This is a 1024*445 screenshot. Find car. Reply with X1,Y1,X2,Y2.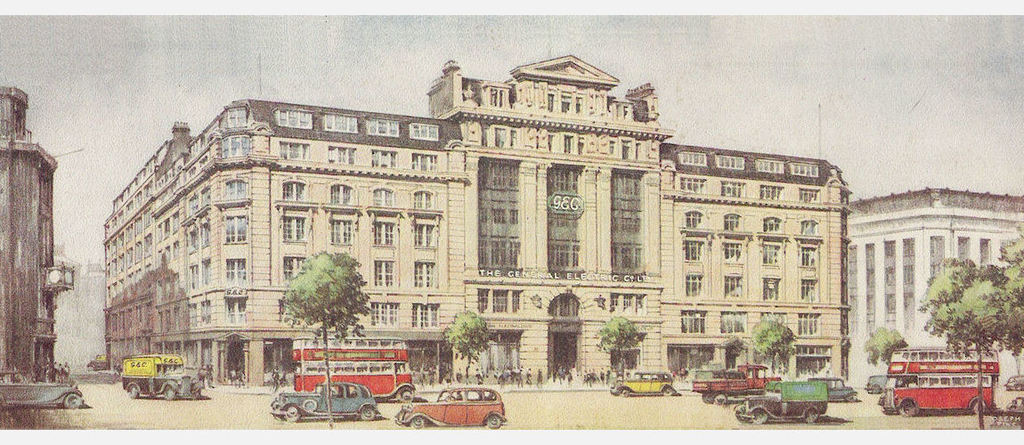
736,381,828,427.
